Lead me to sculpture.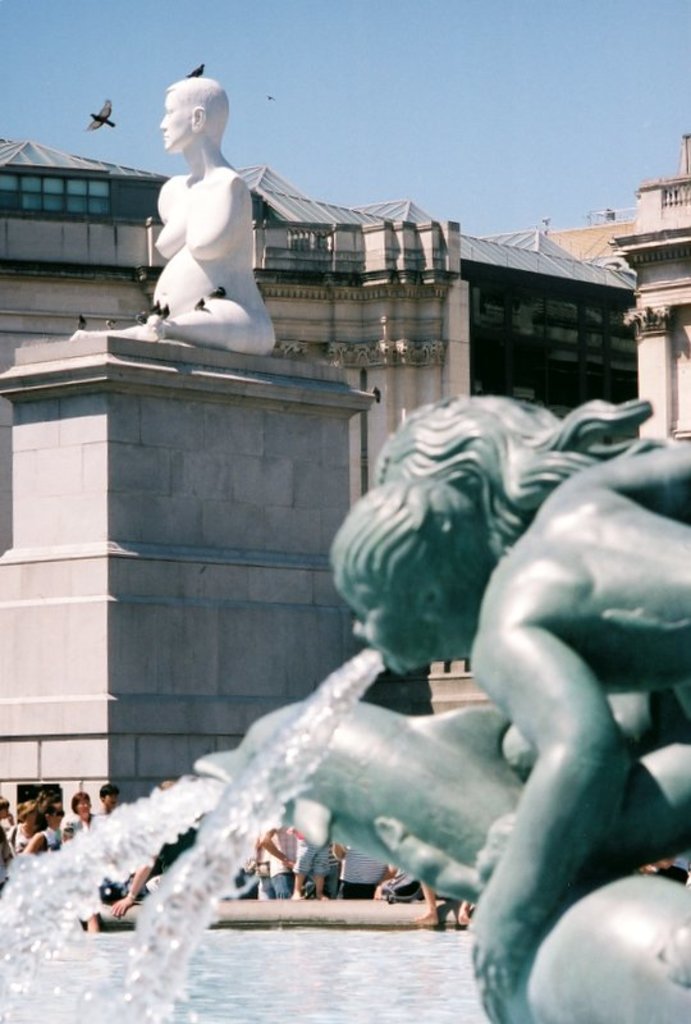
Lead to <bbox>132, 61, 287, 374</bbox>.
